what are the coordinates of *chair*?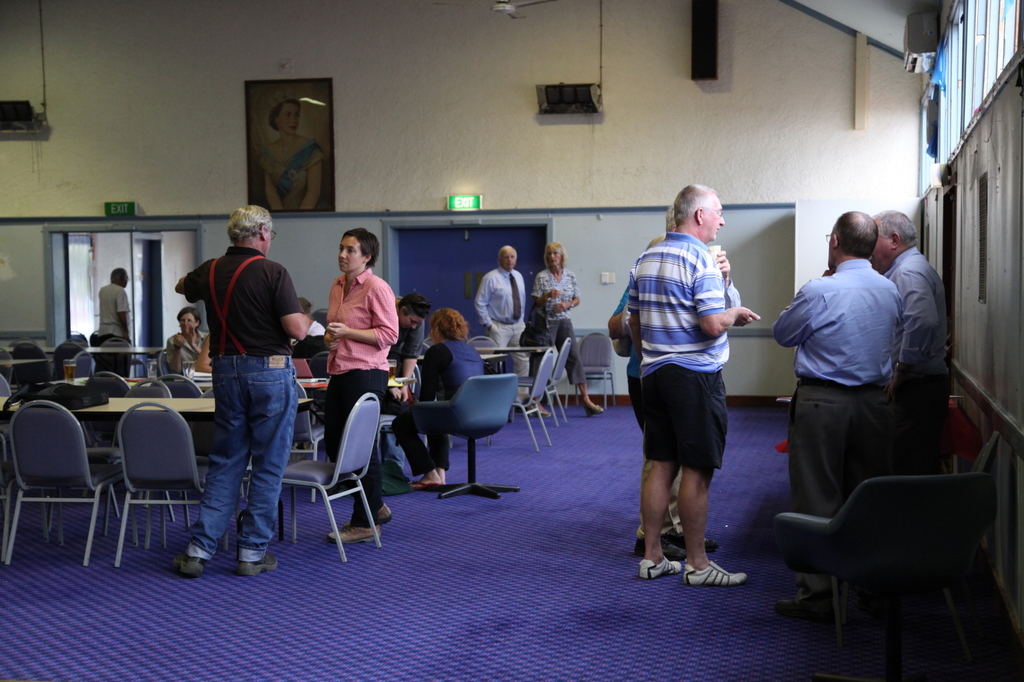
{"left": 99, "top": 335, "right": 130, "bottom": 377}.
